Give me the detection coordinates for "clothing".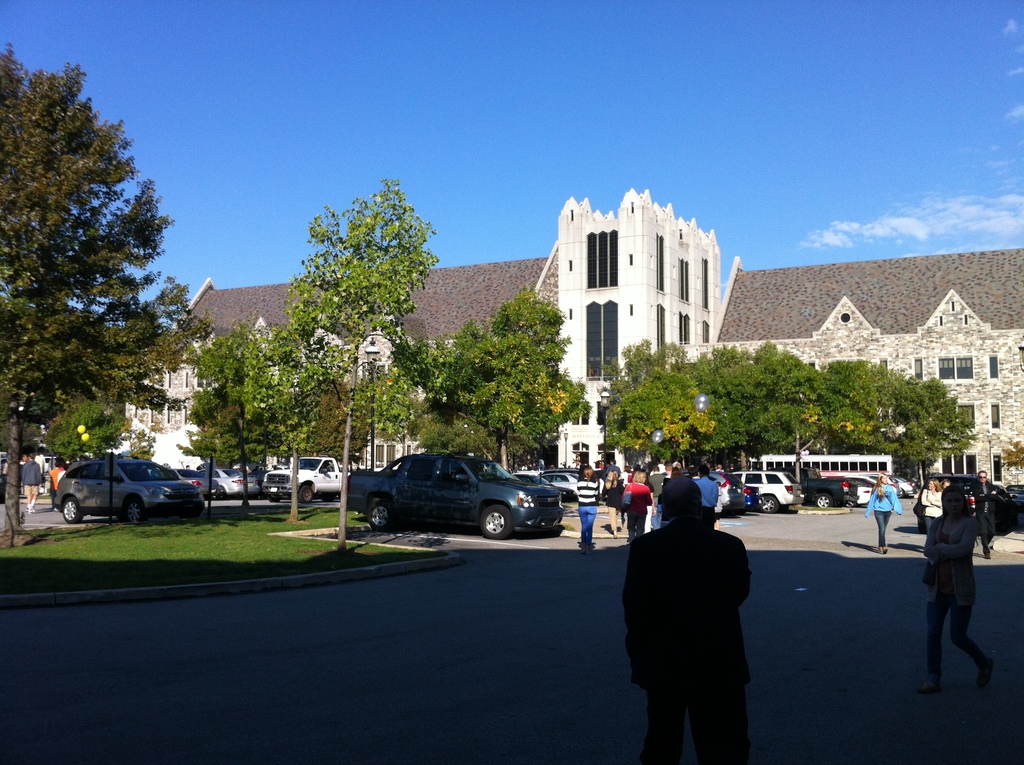
x1=21, y1=461, x2=45, y2=501.
